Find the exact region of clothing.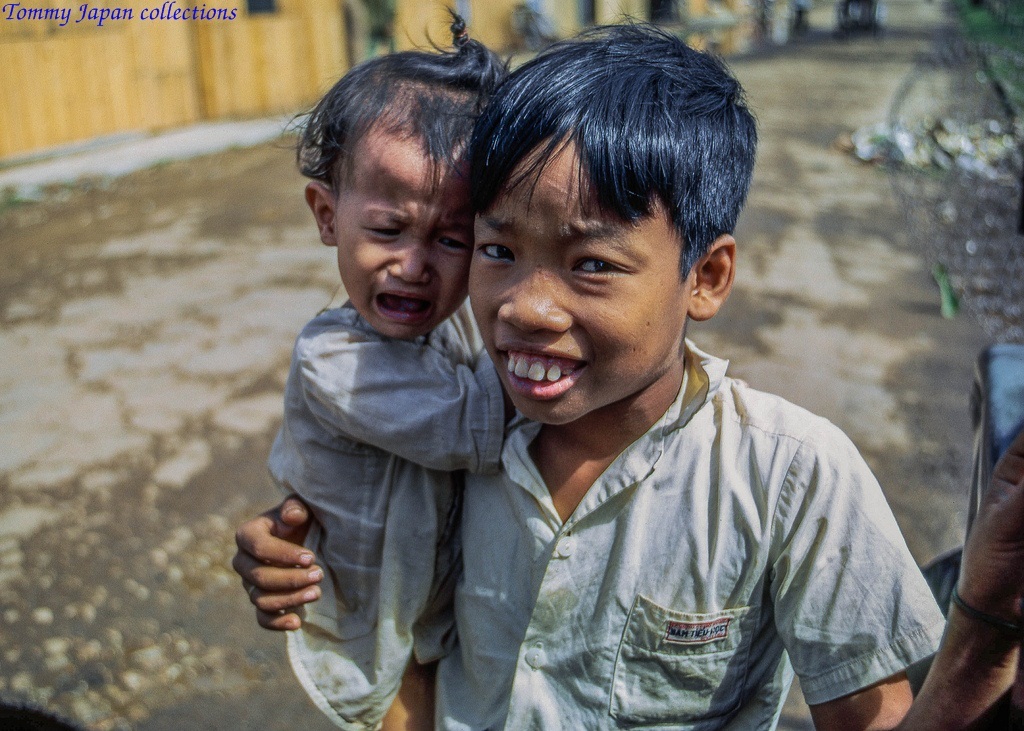
Exact region: bbox=[415, 339, 953, 730].
